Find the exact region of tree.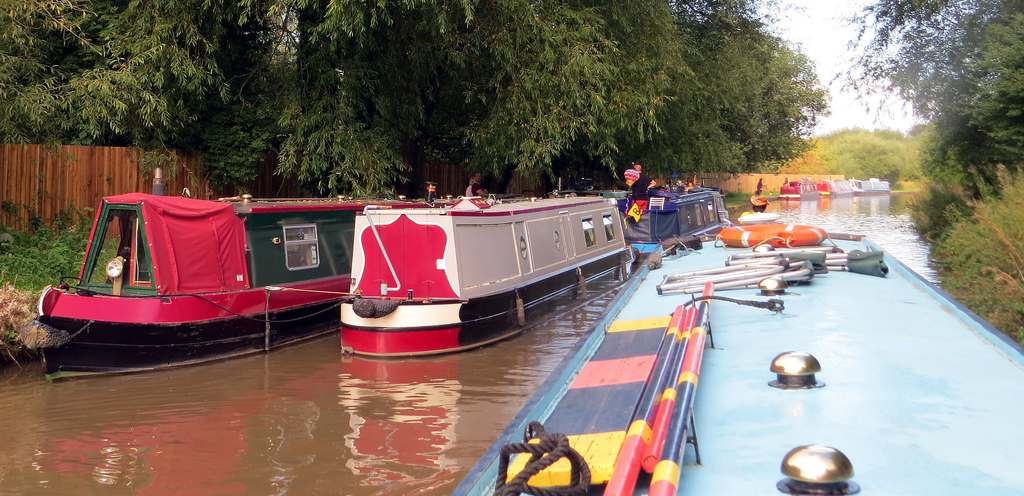
Exact region: <bbox>929, 154, 1023, 351</bbox>.
